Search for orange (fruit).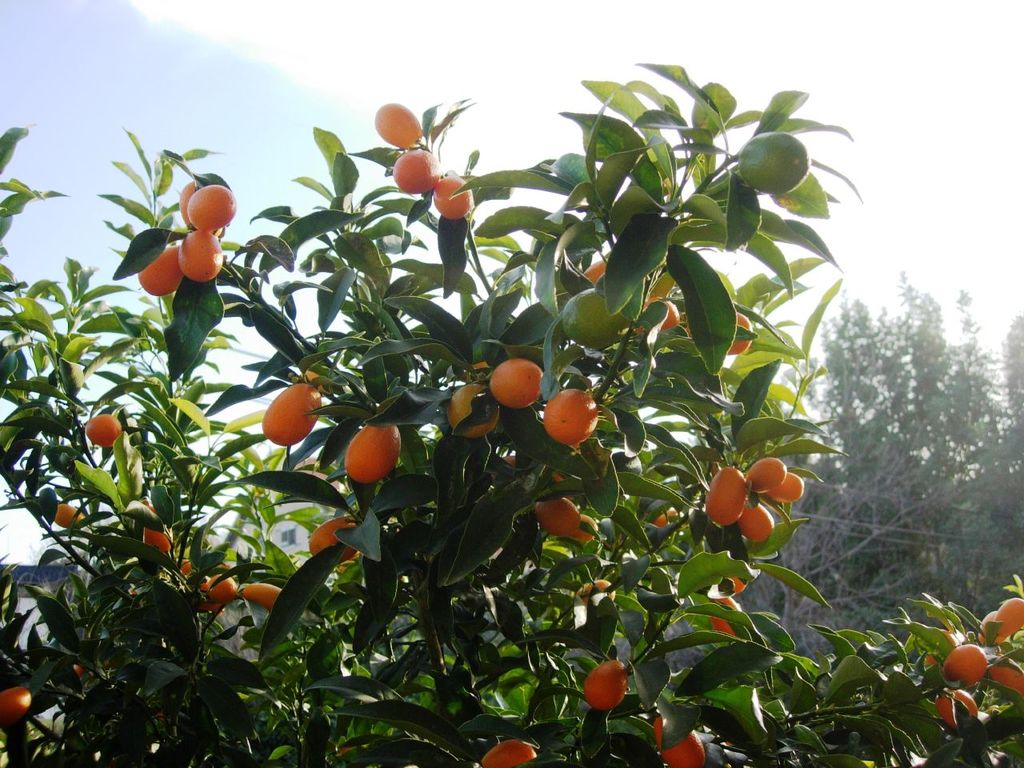
Found at bbox=[82, 410, 122, 442].
